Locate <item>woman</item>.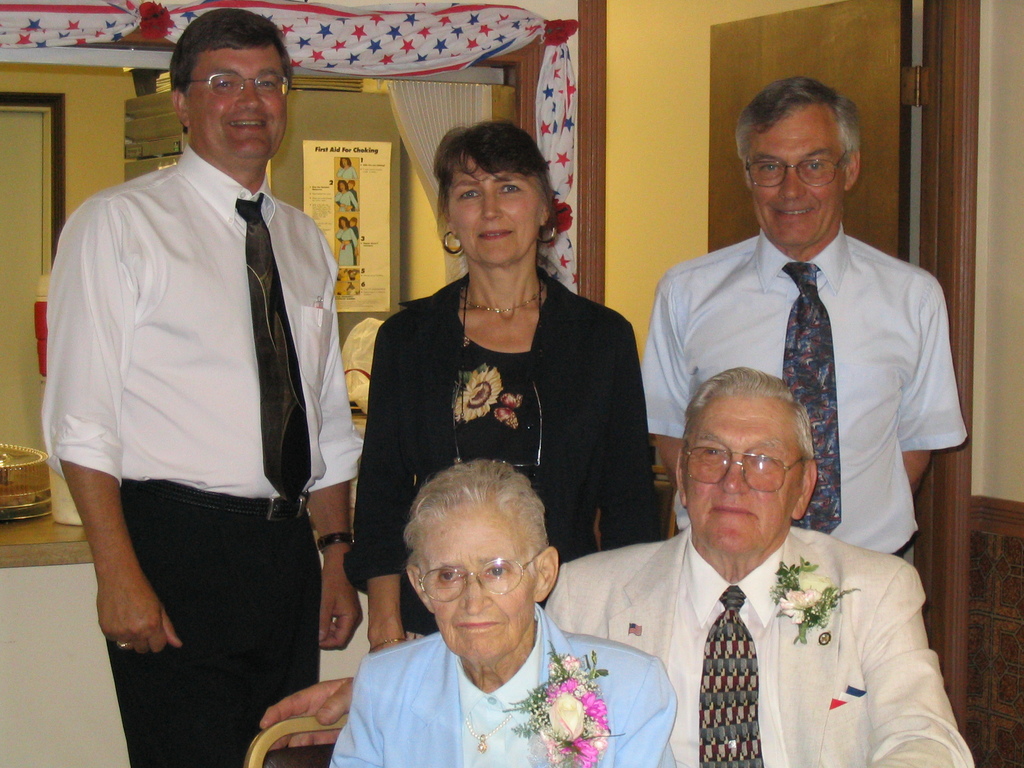
Bounding box: [x1=332, y1=454, x2=673, y2=764].
